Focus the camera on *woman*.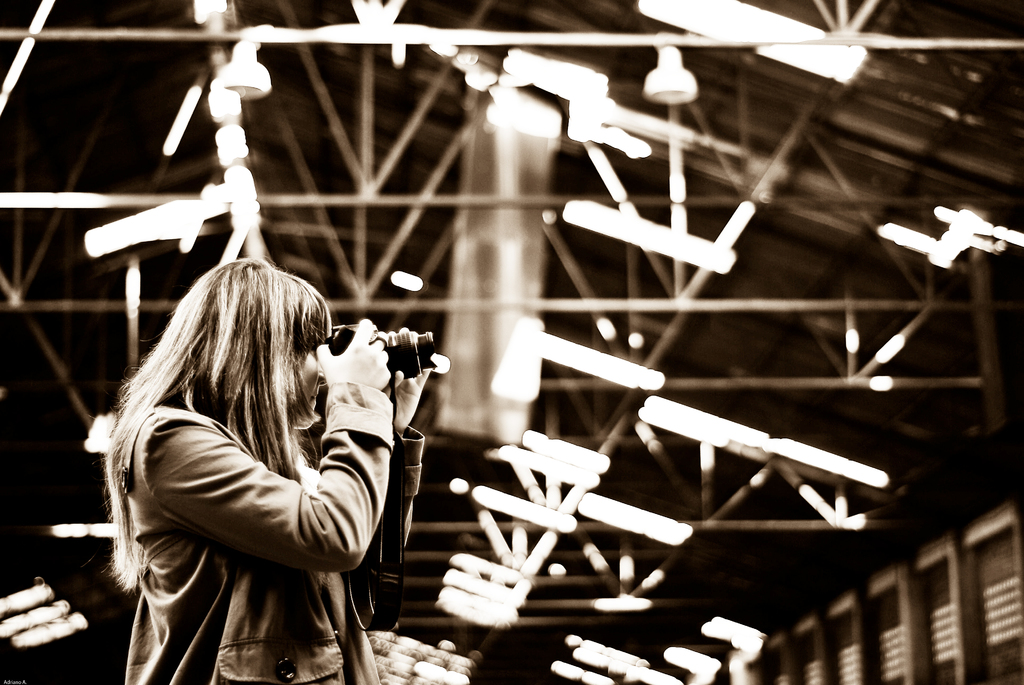
Focus region: [x1=102, y1=249, x2=438, y2=684].
